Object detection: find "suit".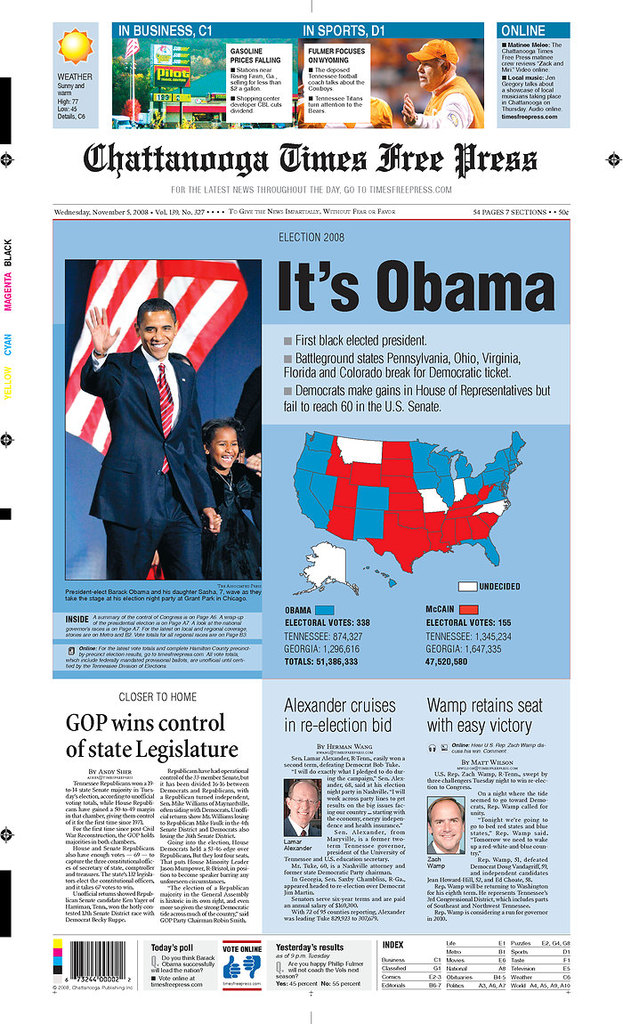
431,841,462,853.
